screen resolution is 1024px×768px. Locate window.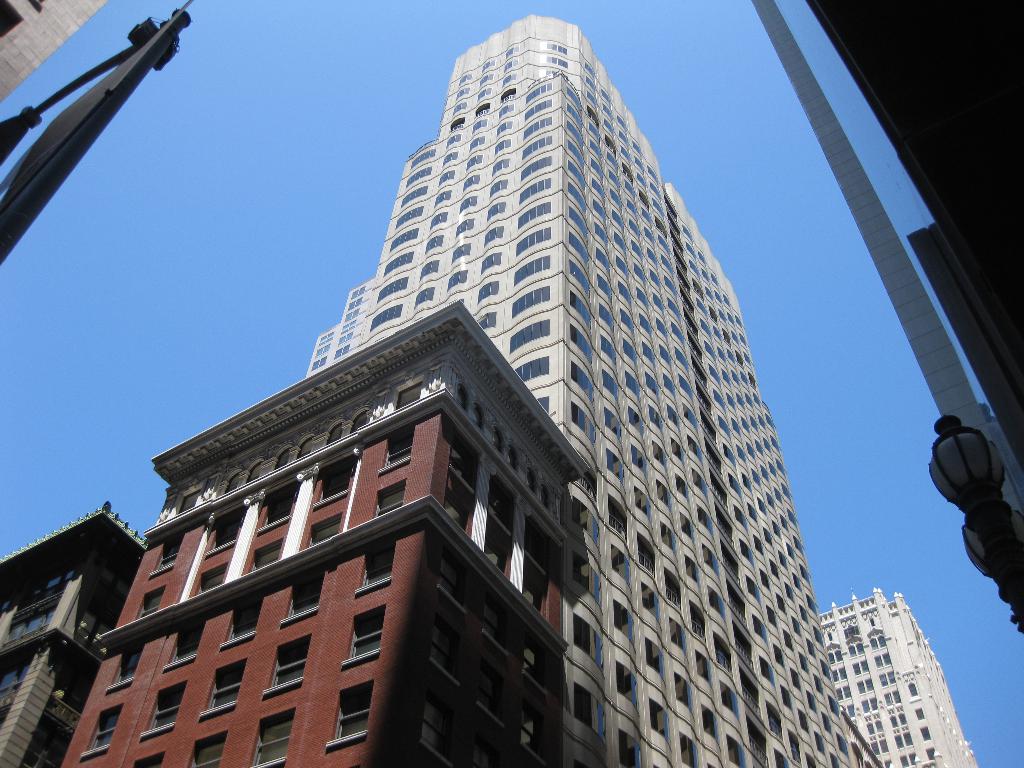
left=222, top=472, right=242, bottom=494.
